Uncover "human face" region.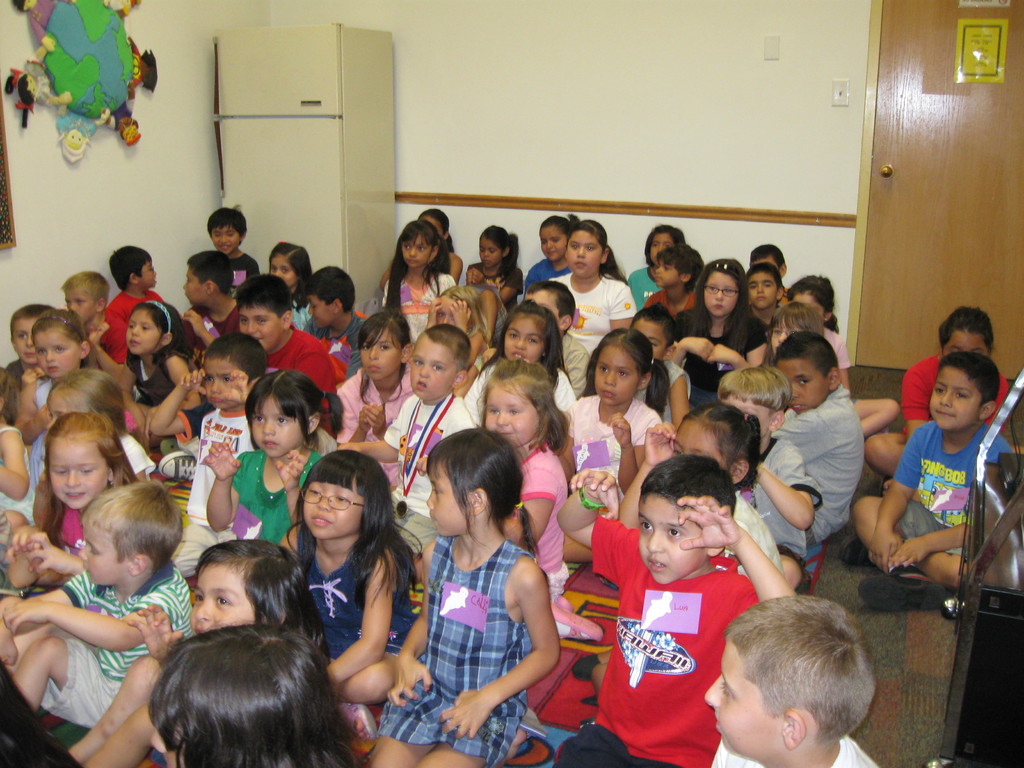
Uncovered: <bbox>743, 268, 778, 312</bbox>.
